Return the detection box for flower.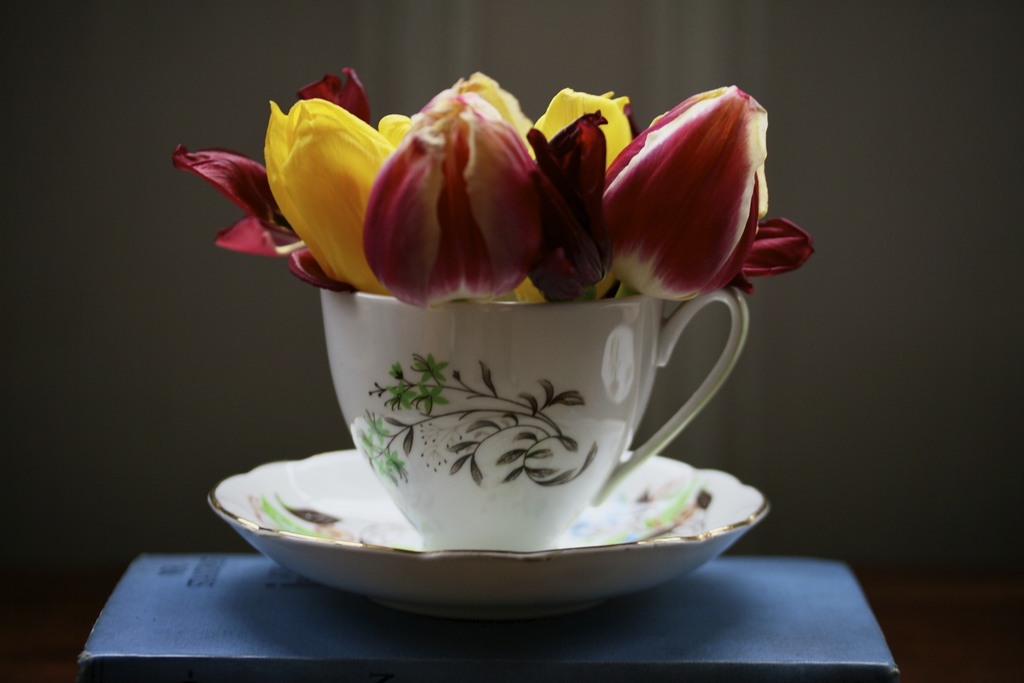
BBox(356, 431, 378, 450).
